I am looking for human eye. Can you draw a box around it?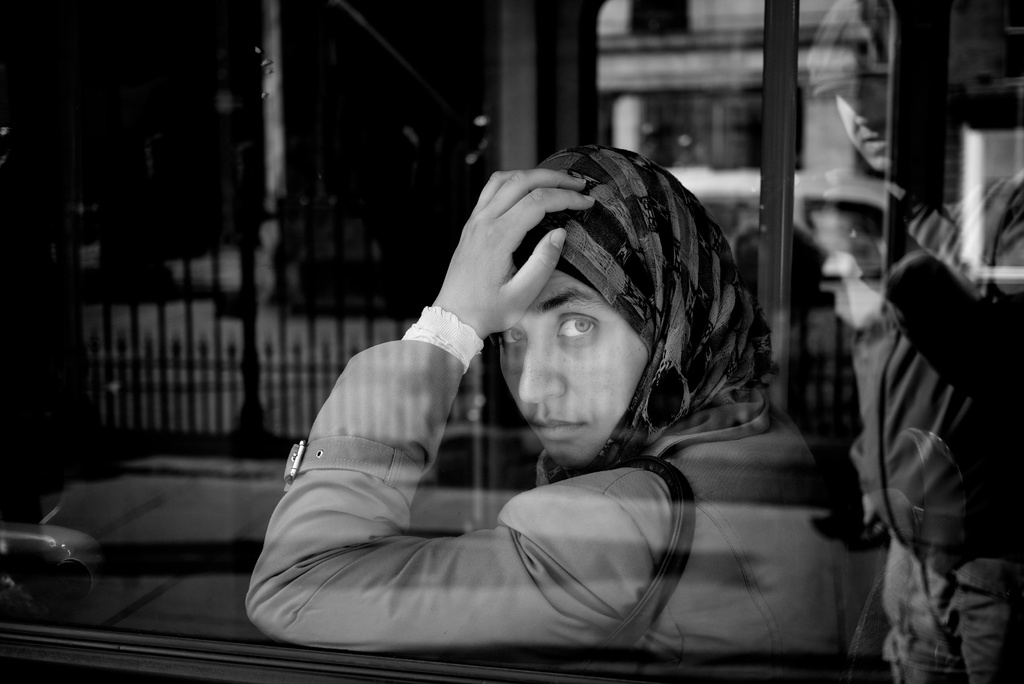
Sure, the bounding box is [x1=498, y1=321, x2=531, y2=350].
